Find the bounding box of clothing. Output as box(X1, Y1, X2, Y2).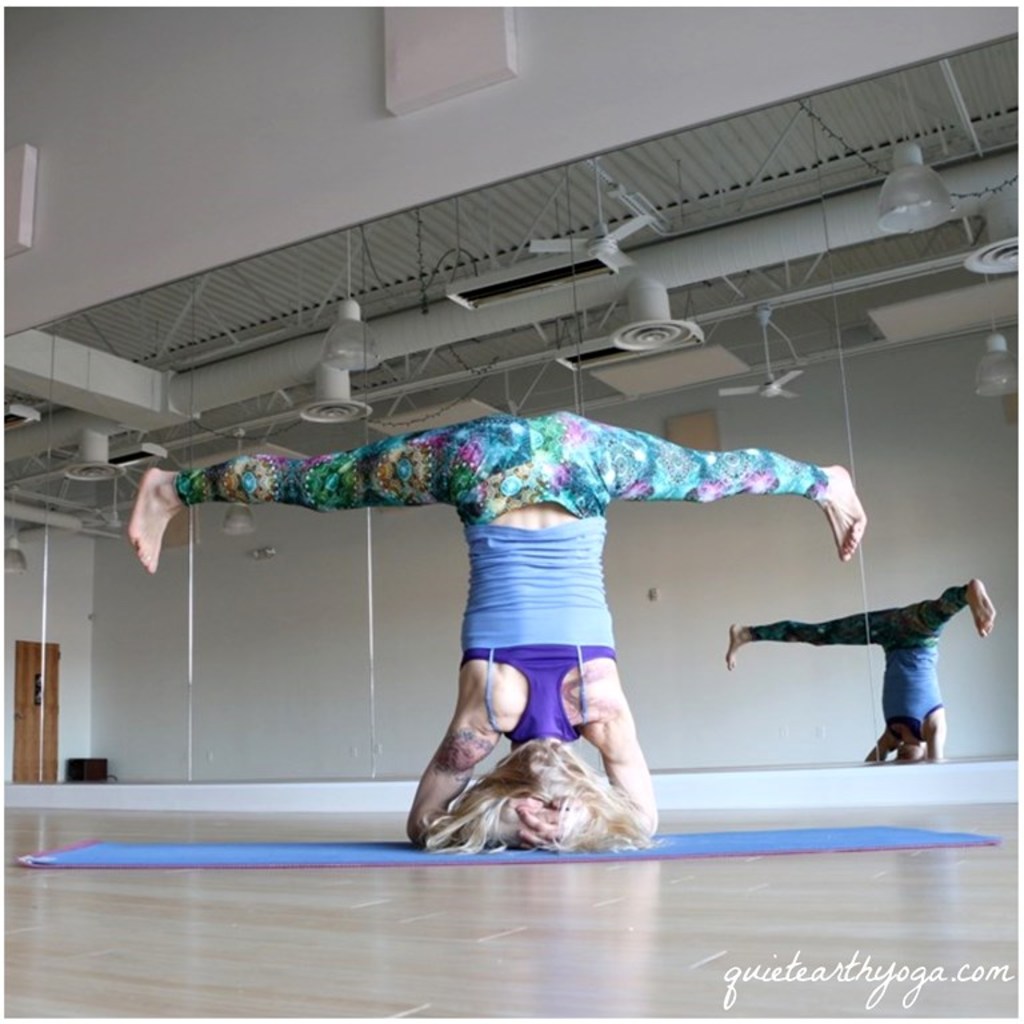
box(752, 583, 969, 741).
